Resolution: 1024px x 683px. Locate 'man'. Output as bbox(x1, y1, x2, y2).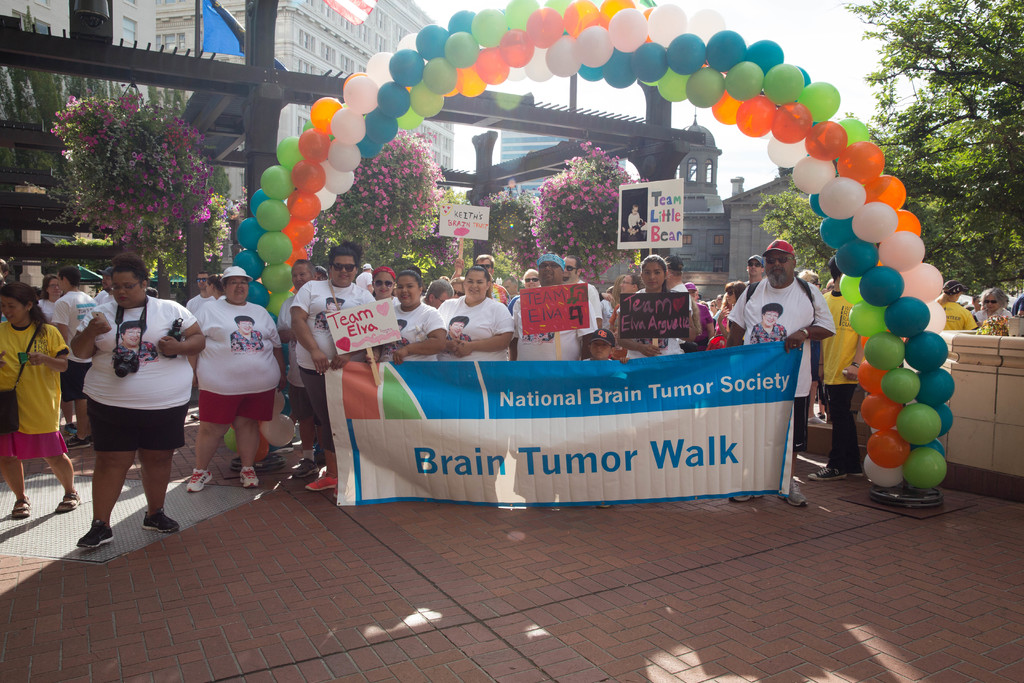
bbox(455, 252, 511, 307).
